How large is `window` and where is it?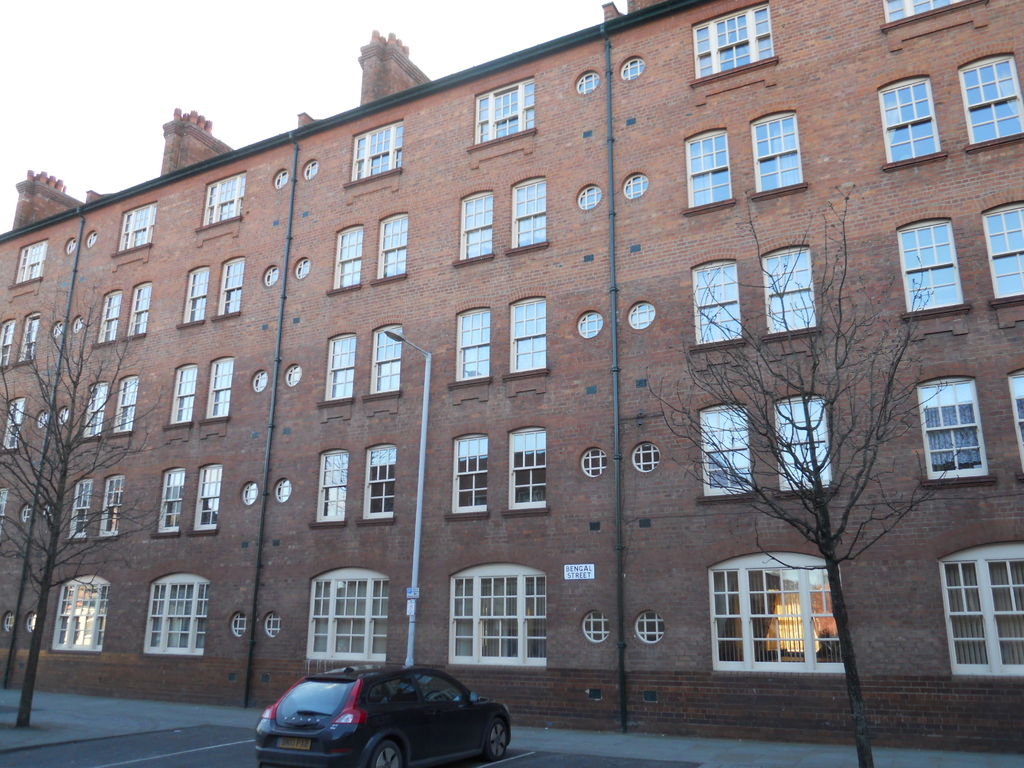
Bounding box: bbox(703, 404, 747, 502).
